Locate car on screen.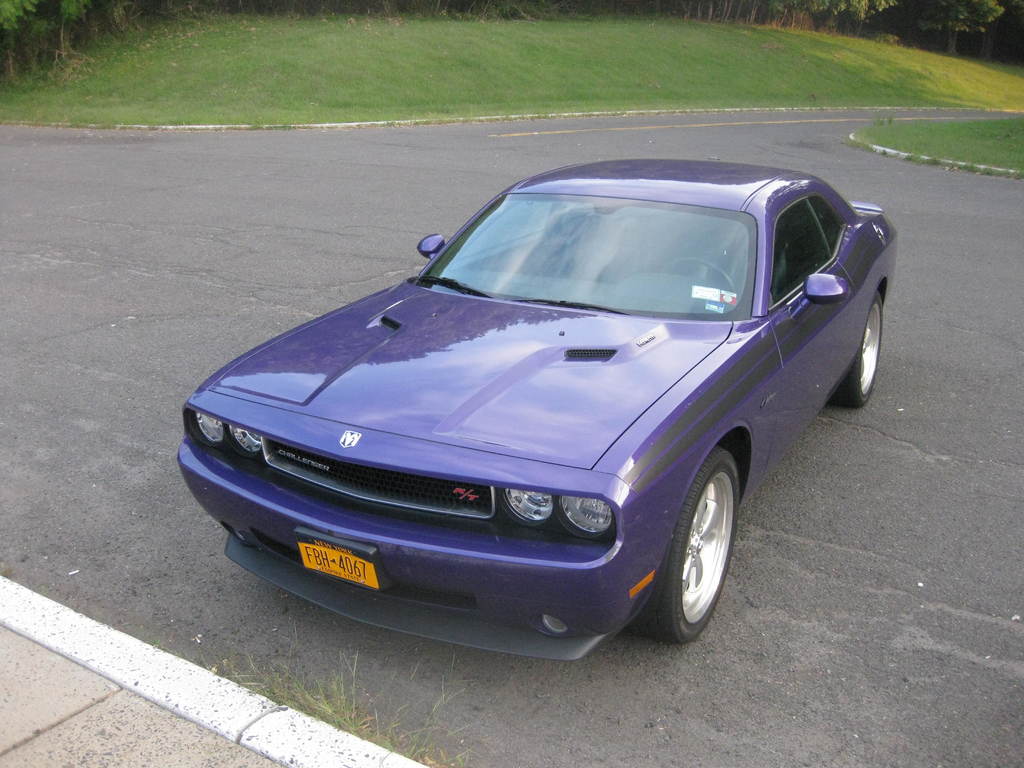
On screen at crop(177, 146, 913, 669).
